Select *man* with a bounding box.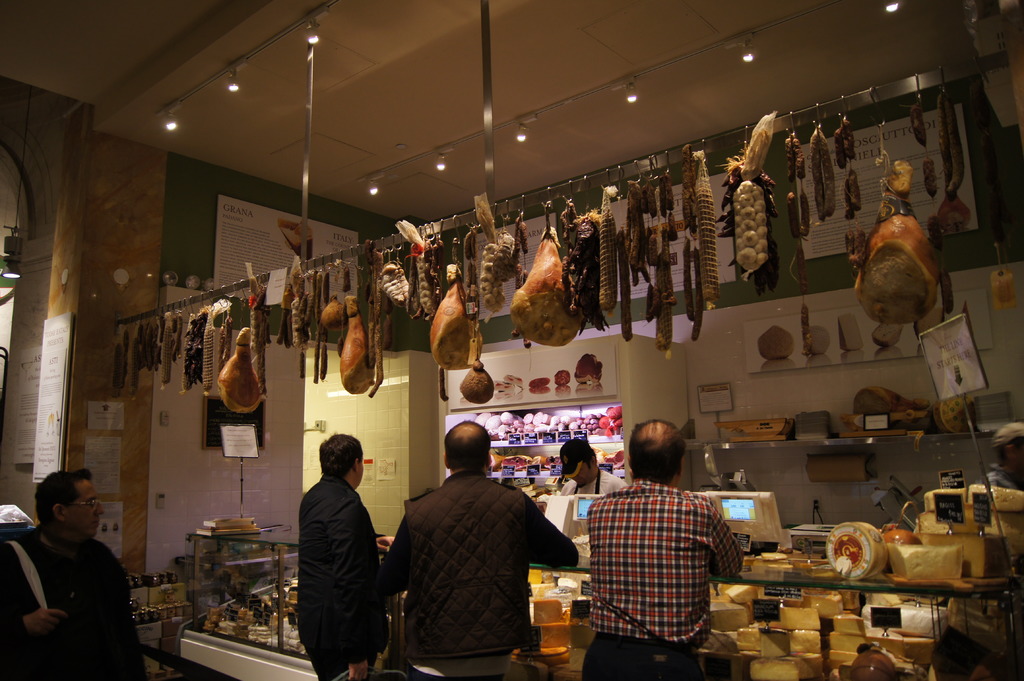
<box>582,415,745,680</box>.
